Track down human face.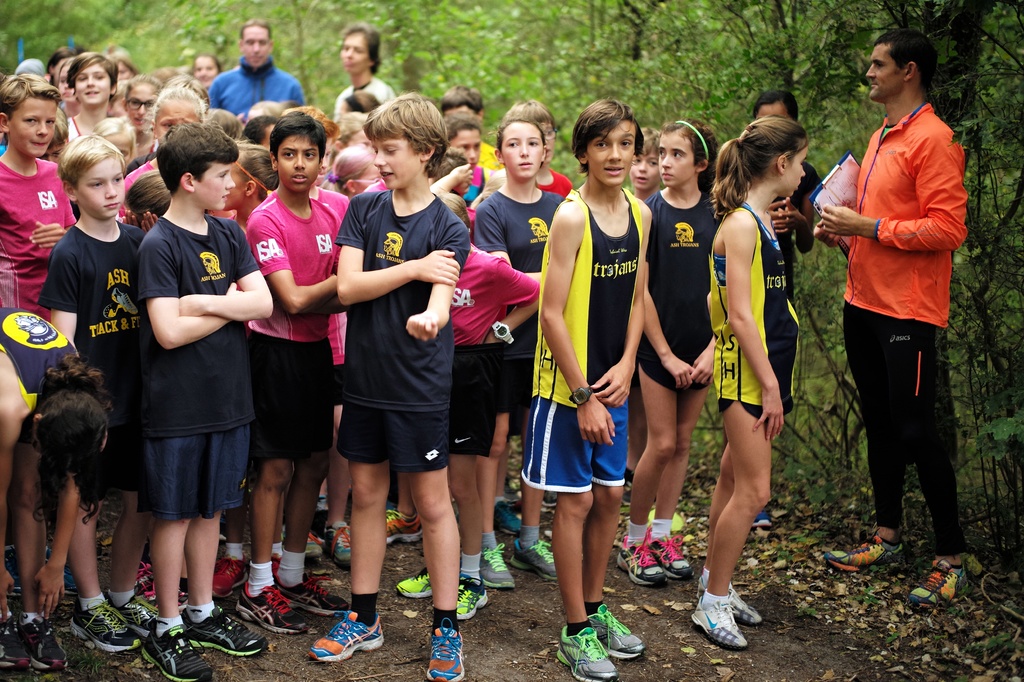
Tracked to <bbox>75, 159, 125, 221</bbox>.
